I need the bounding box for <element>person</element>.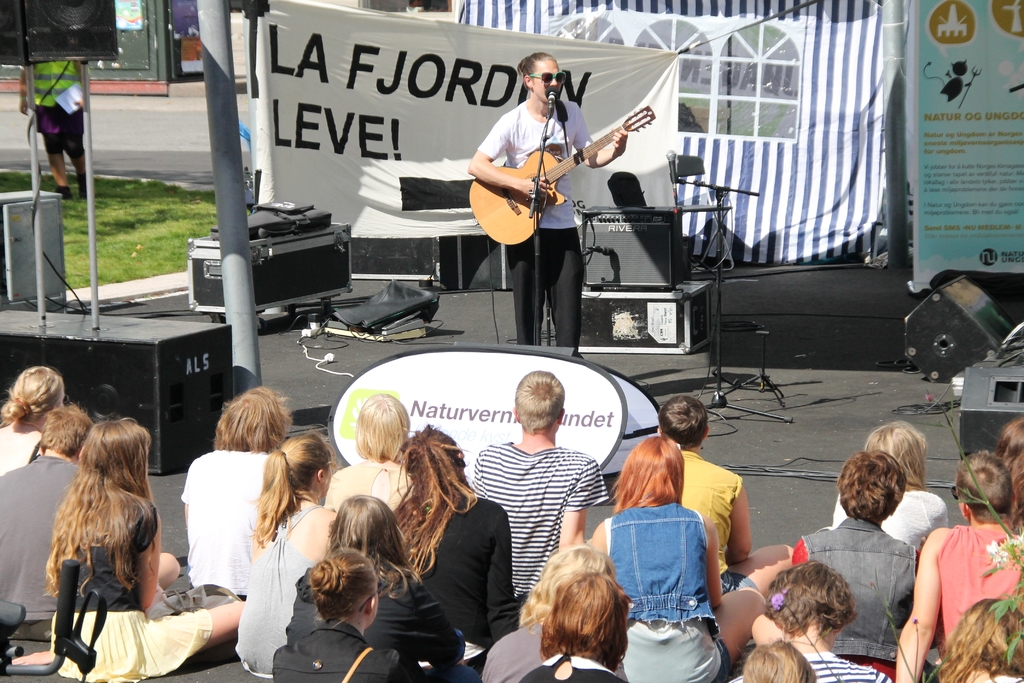
Here it is: 824,414,953,544.
